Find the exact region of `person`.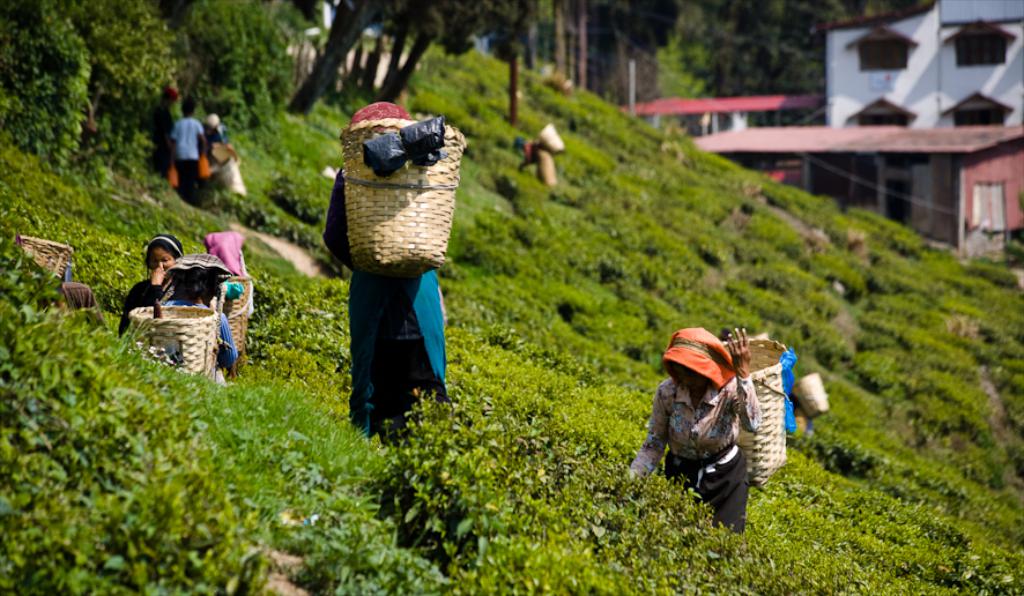
Exact region: locate(519, 135, 557, 189).
